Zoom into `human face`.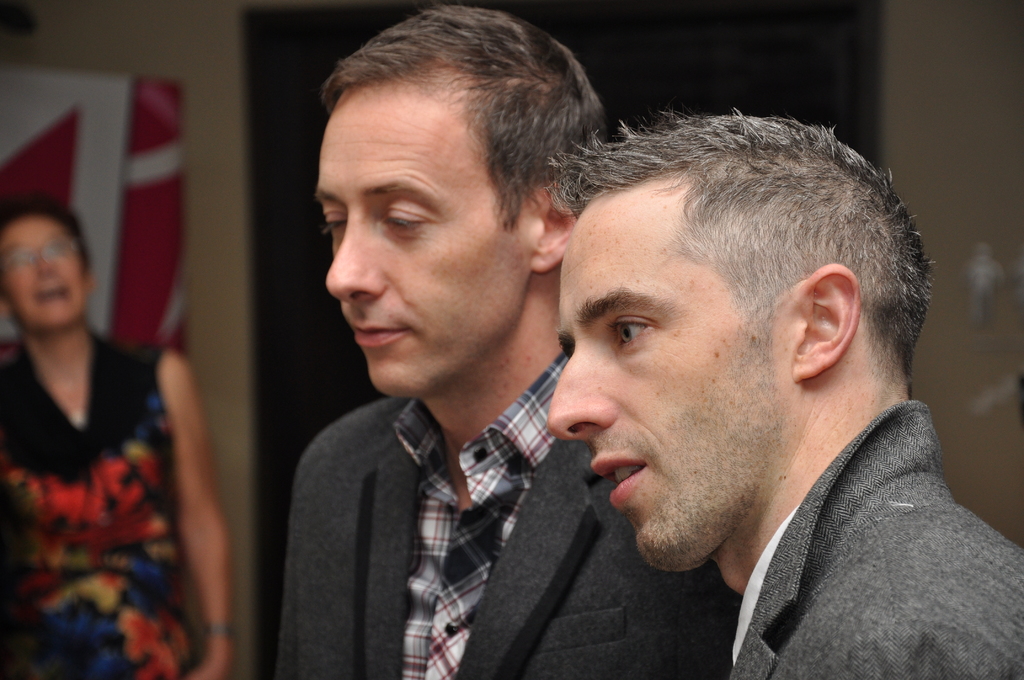
Zoom target: 319,63,543,396.
